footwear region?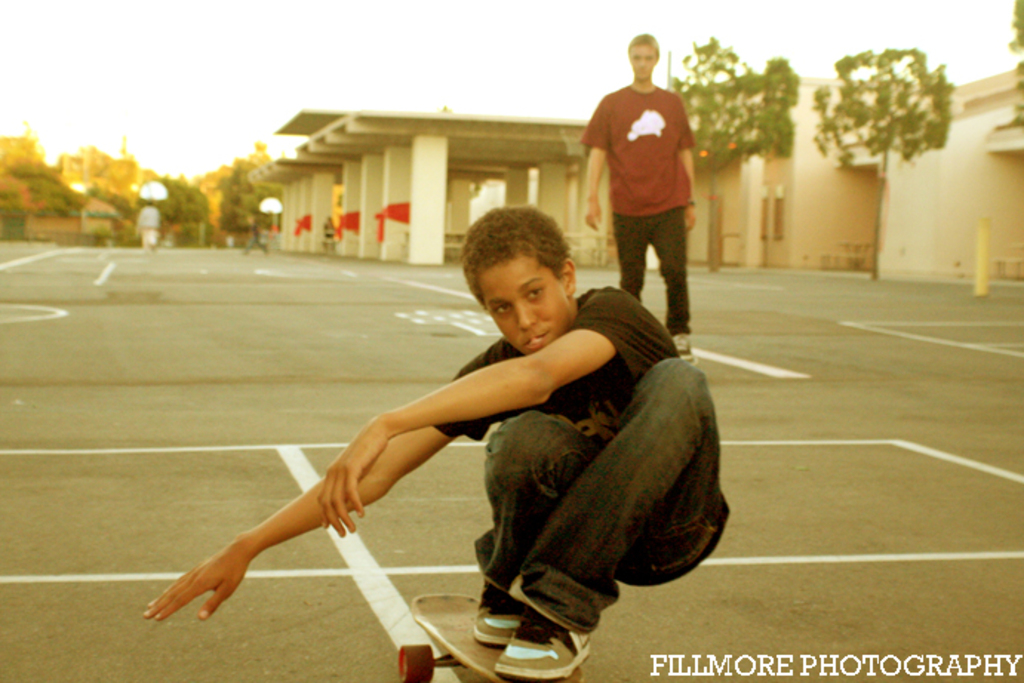
[x1=476, y1=588, x2=519, y2=650]
